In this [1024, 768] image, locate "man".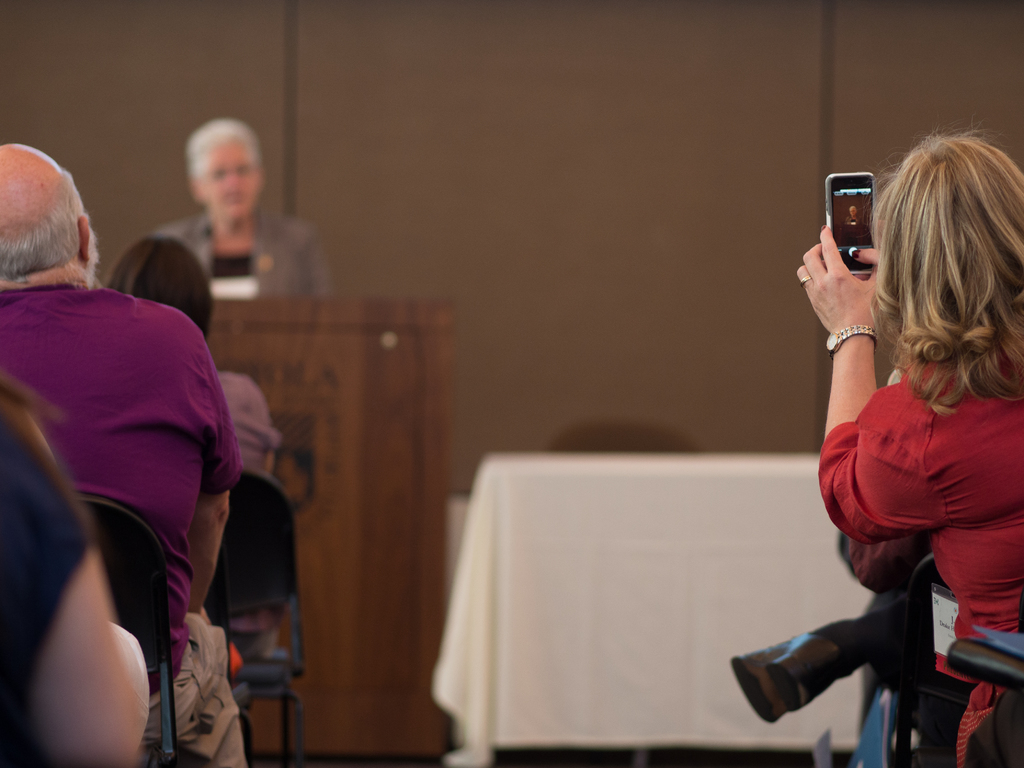
Bounding box: 11/176/271/762.
